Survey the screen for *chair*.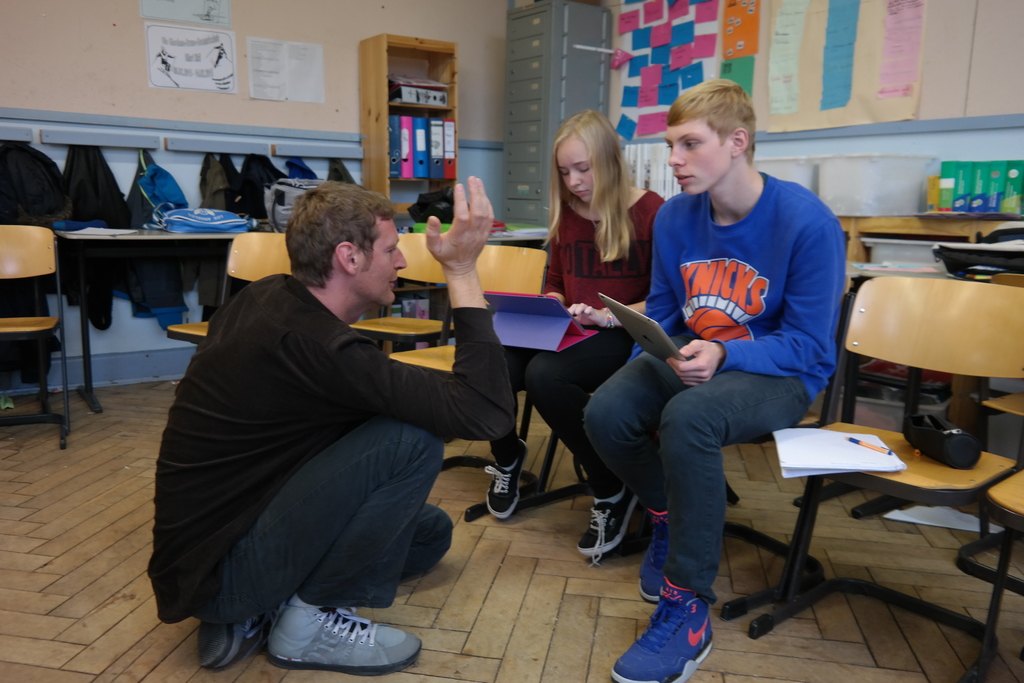
Survey found: x1=951 y1=273 x2=1023 y2=599.
